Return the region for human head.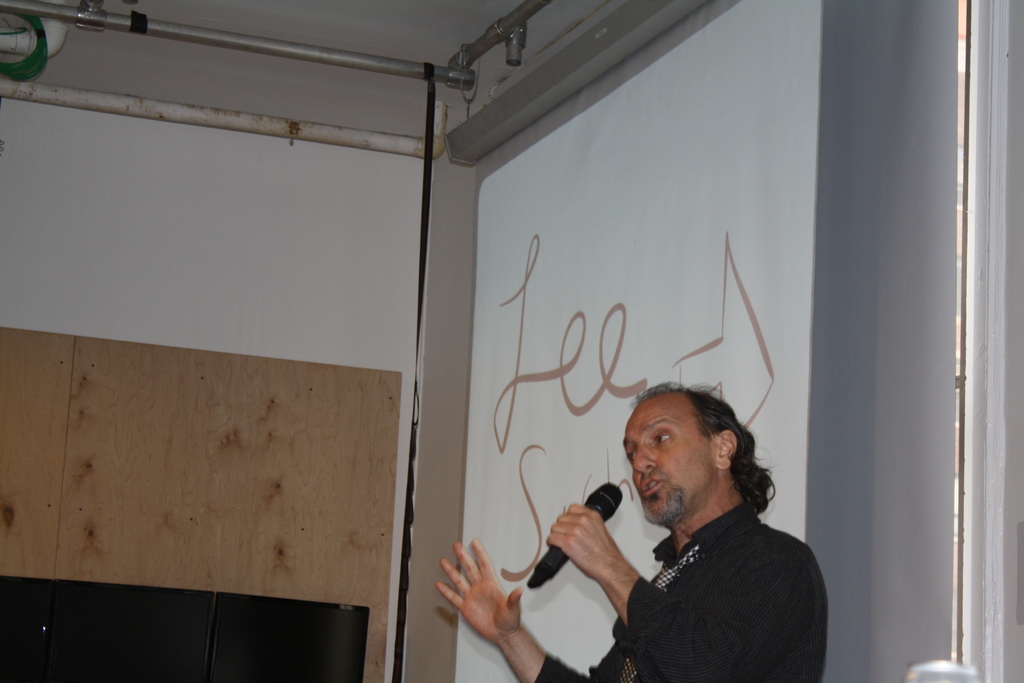
box=[623, 390, 759, 526].
